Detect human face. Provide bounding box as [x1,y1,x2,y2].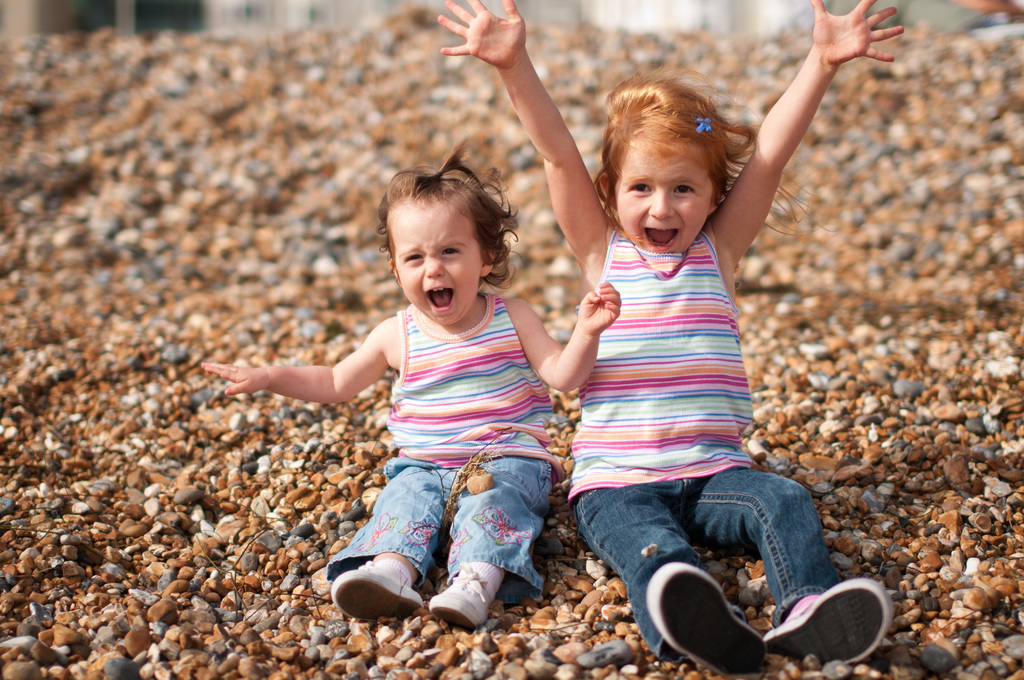
[388,206,481,324].
